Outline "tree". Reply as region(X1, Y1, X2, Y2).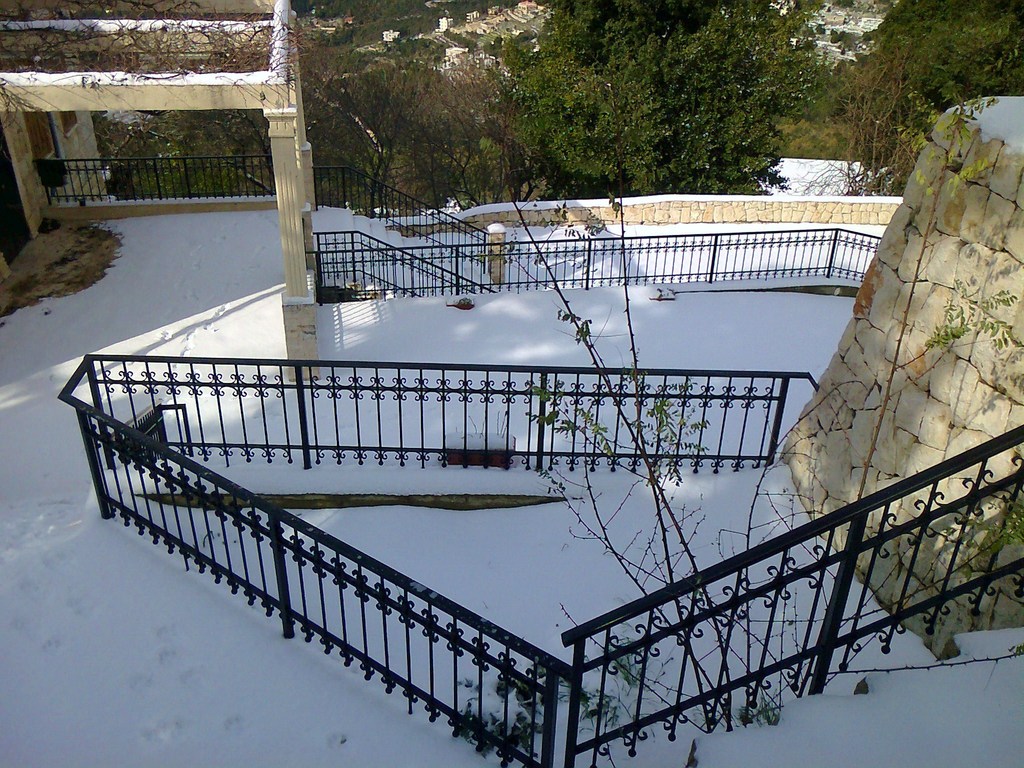
region(828, 0, 1023, 199).
